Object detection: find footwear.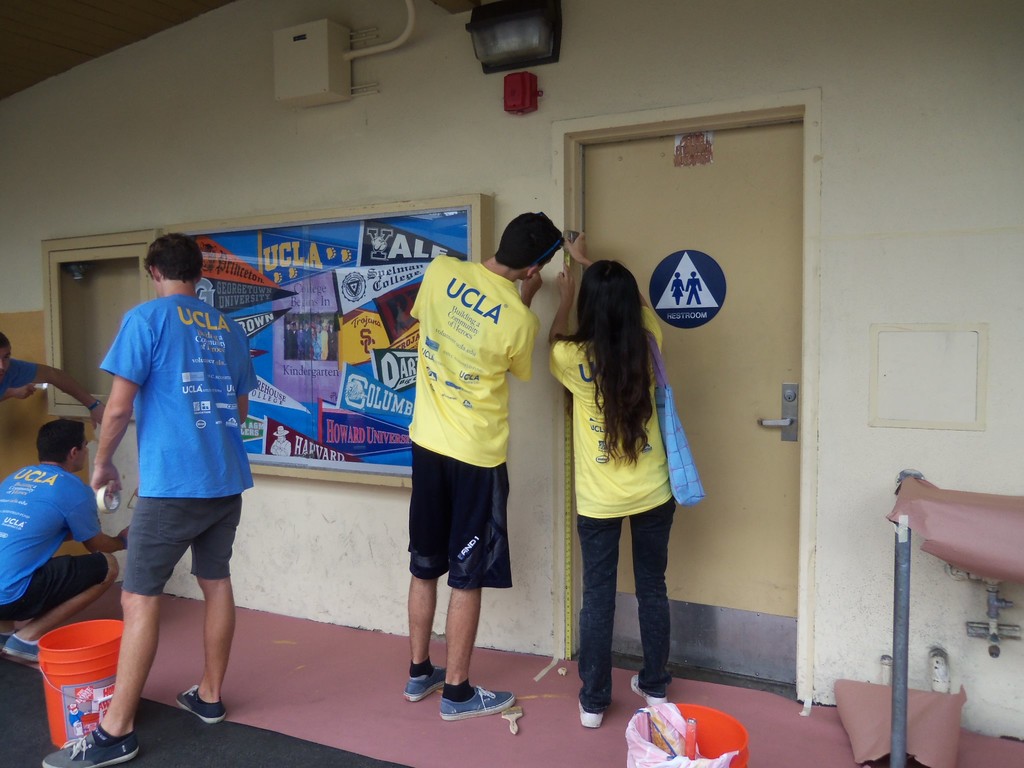
627/672/666/703.
